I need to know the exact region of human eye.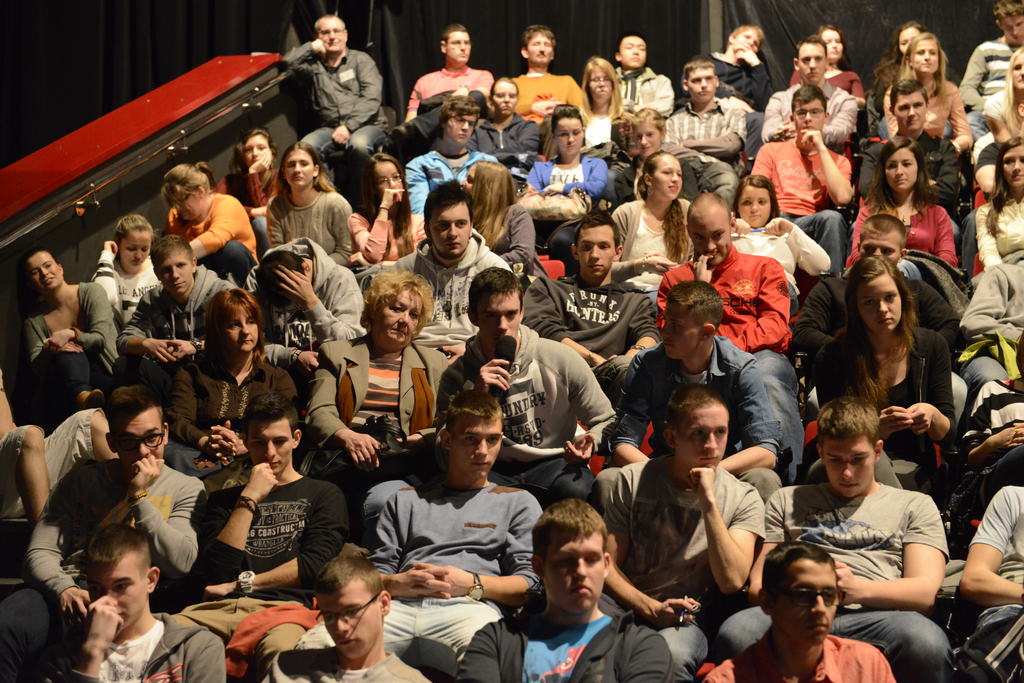
Region: region(694, 235, 705, 242).
